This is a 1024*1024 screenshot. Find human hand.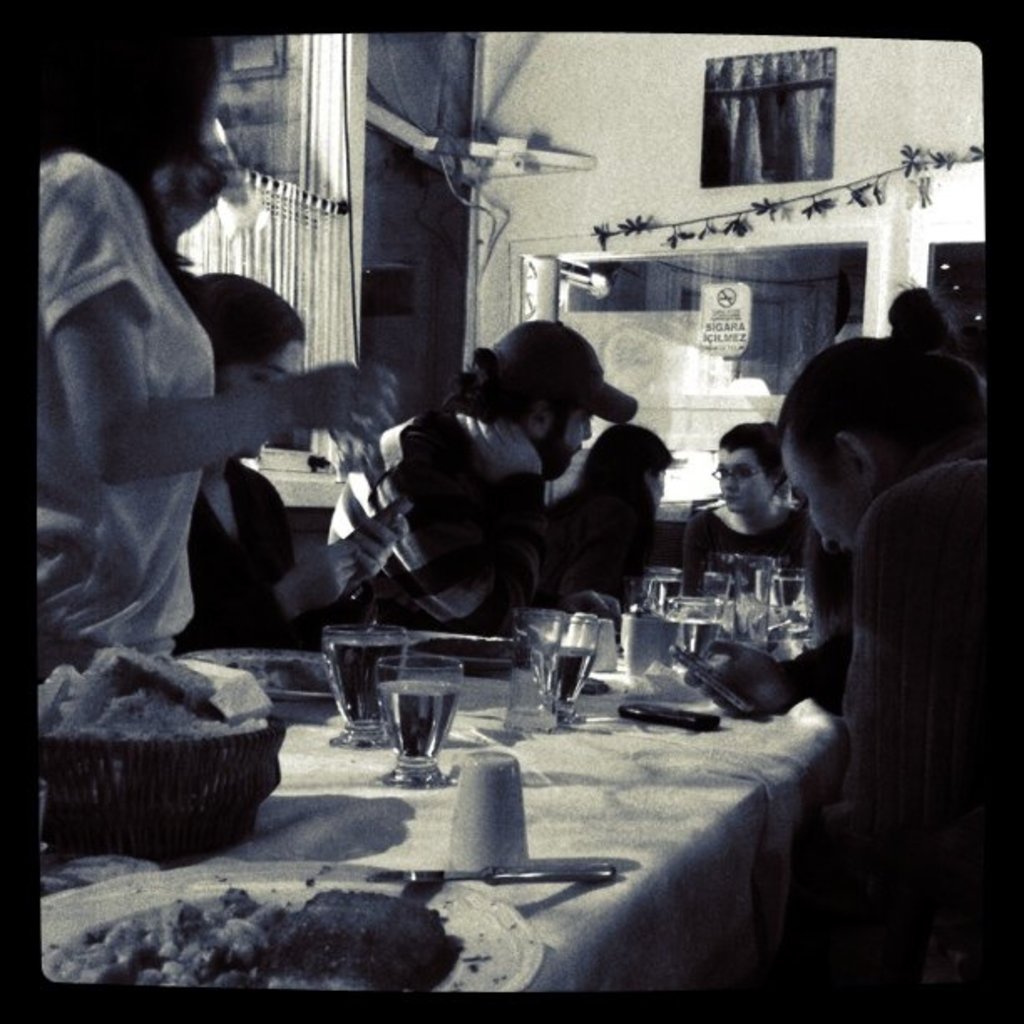
Bounding box: bbox=[269, 534, 365, 621].
